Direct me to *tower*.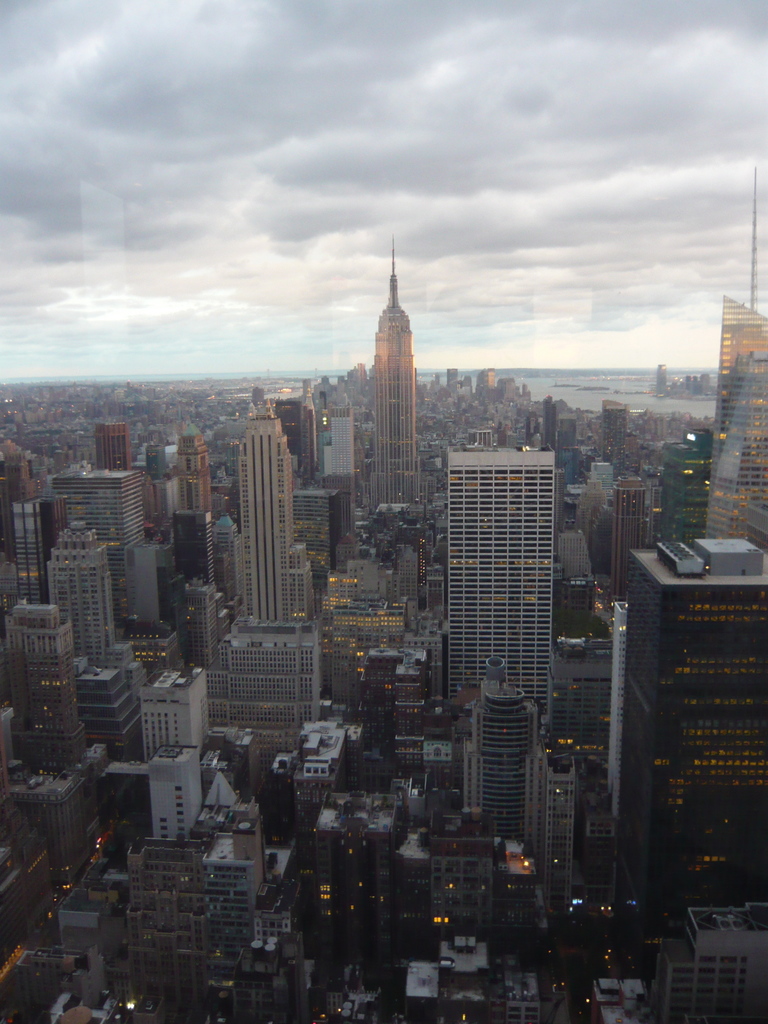
Direction: (x1=625, y1=529, x2=767, y2=902).
